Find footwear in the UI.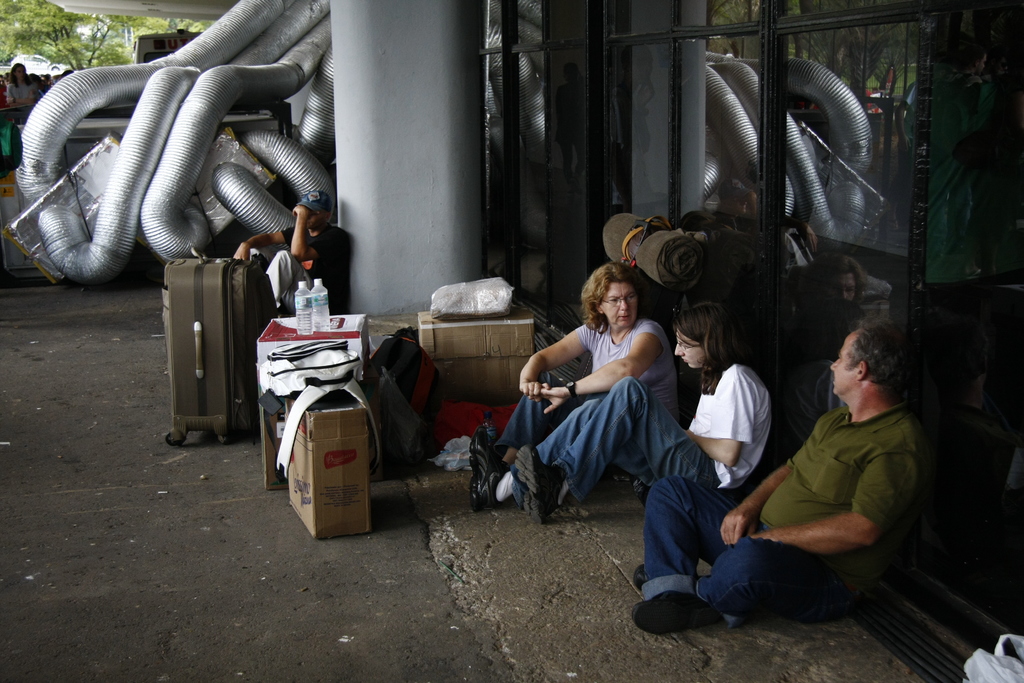
UI element at region(629, 559, 730, 587).
